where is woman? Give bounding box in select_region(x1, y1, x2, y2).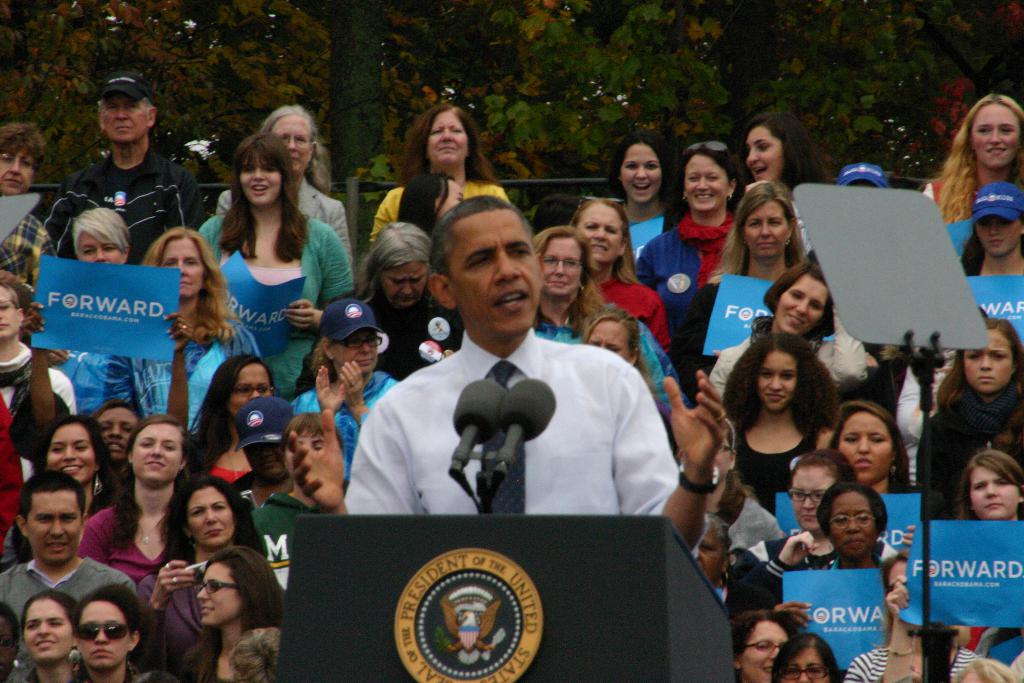
select_region(68, 584, 164, 682).
